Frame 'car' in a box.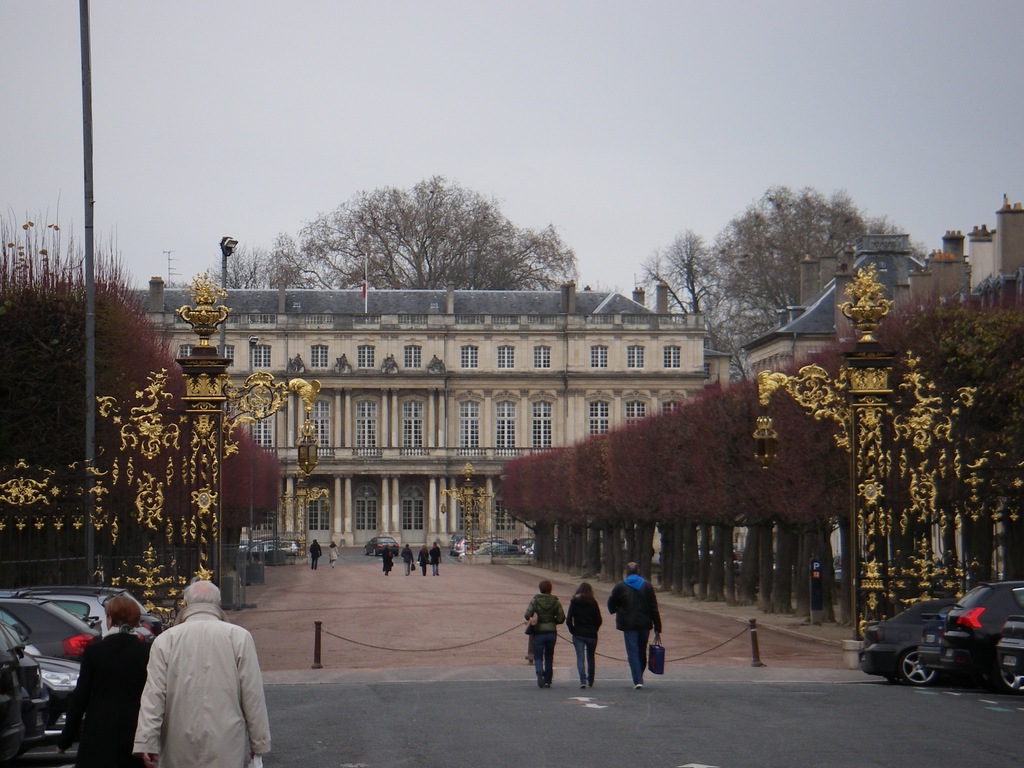
253:538:300:554.
